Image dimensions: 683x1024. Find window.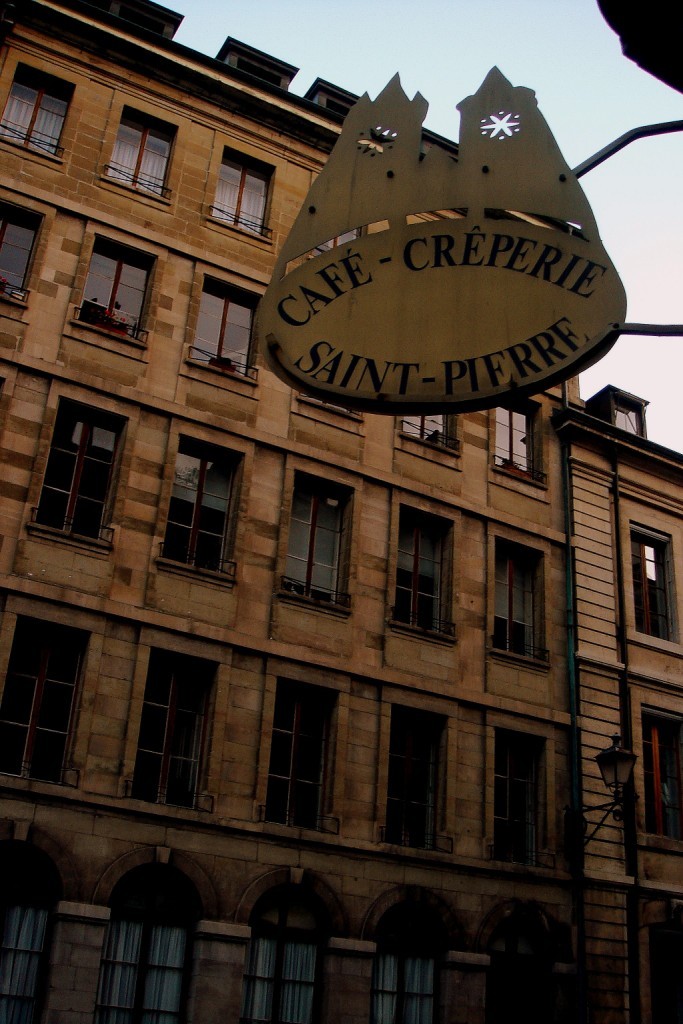
left=486, top=736, right=534, bottom=864.
